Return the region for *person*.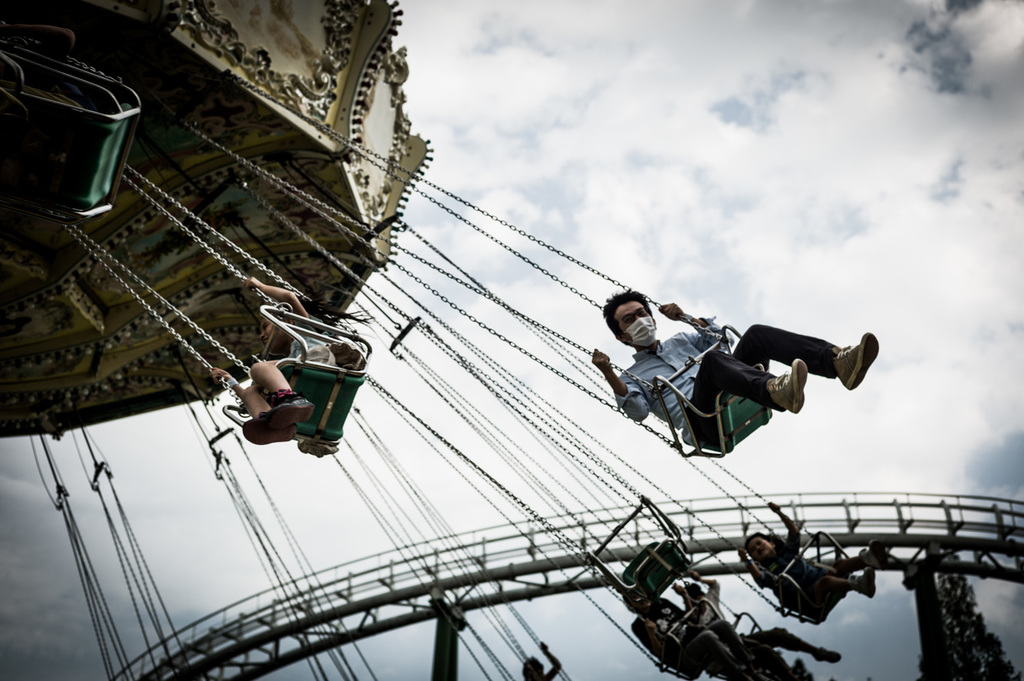
pyautogui.locateOnScreen(0, 23, 102, 106).
